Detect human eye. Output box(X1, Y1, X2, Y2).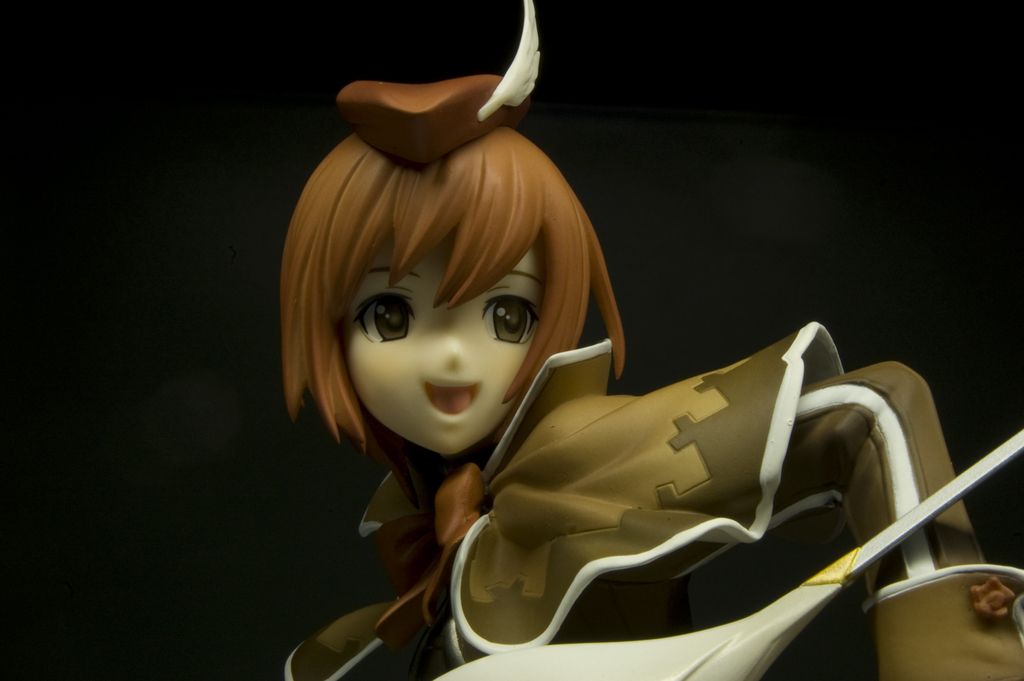
box(479, 293, 541, 347).
